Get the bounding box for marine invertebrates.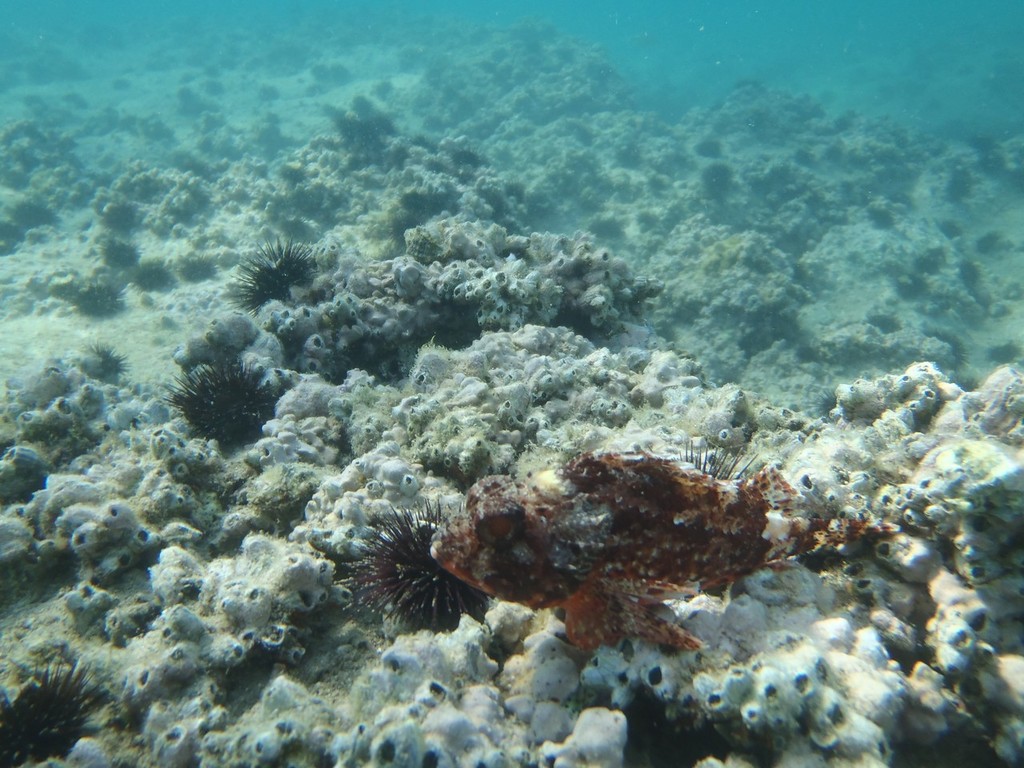
bbox=(170, 250, 208, 282).
